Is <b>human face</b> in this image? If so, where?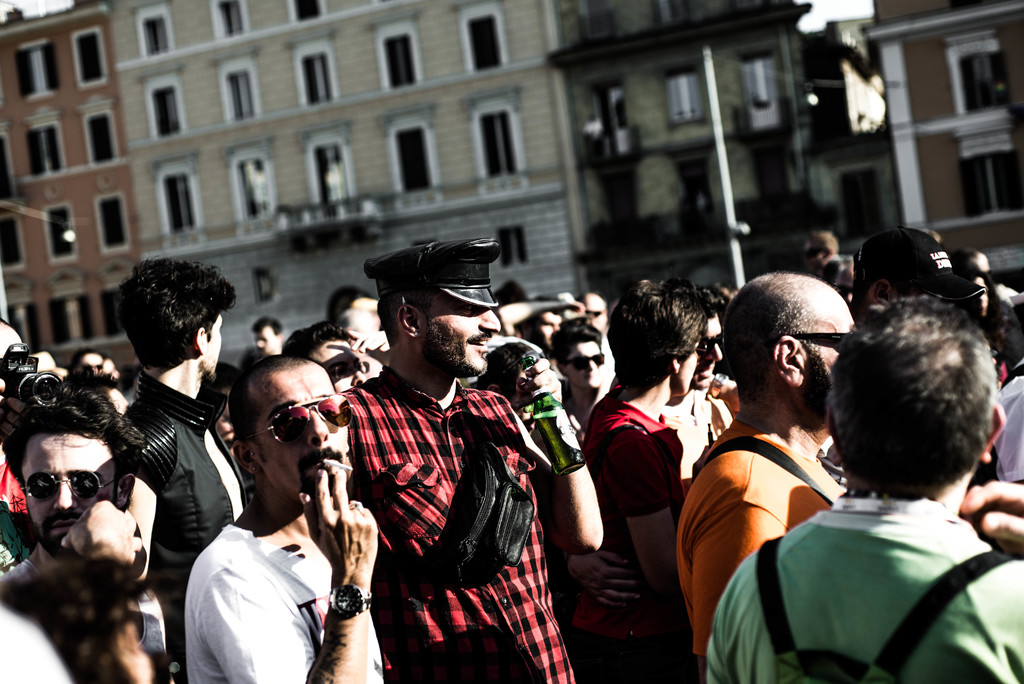
Yes, at left=671, top=346, right=699, bottom=390.
